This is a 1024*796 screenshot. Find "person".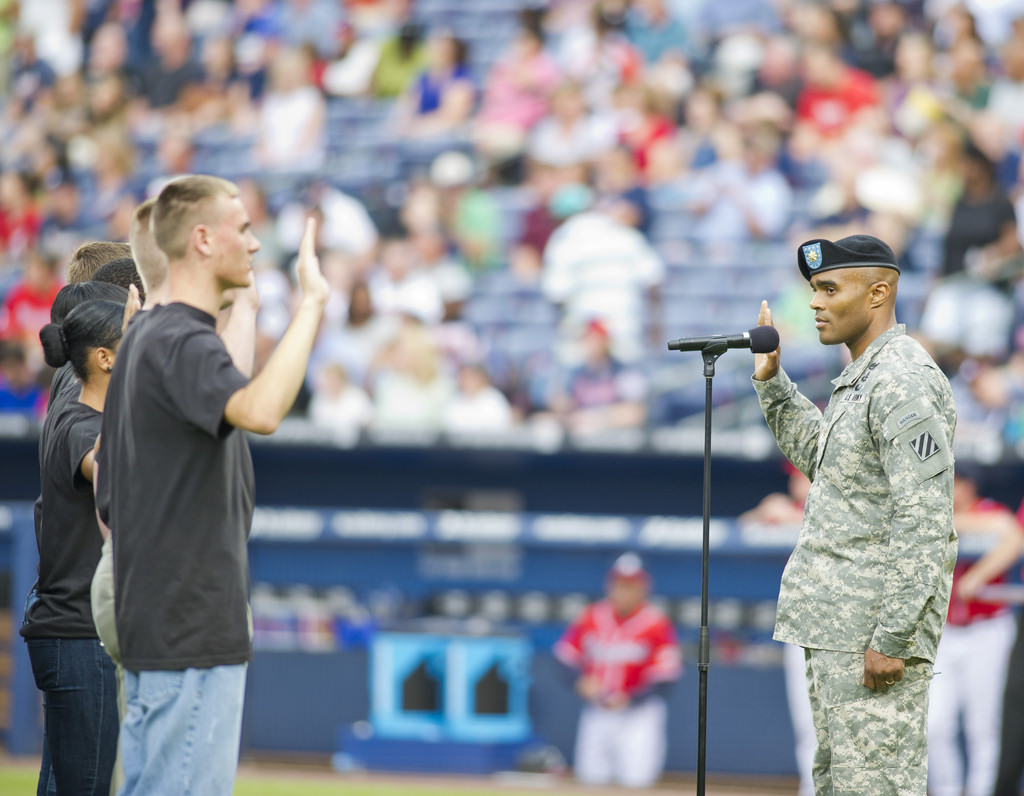
Bounding box: l=756, t=226, r=971, b=795.
